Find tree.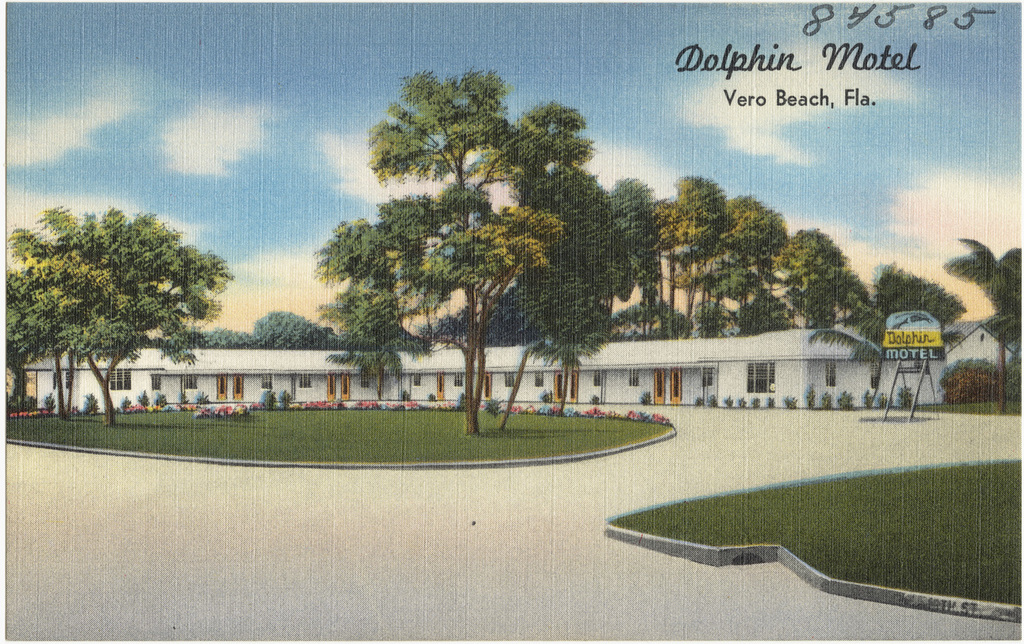
crop(310, 150, 591, 409).
